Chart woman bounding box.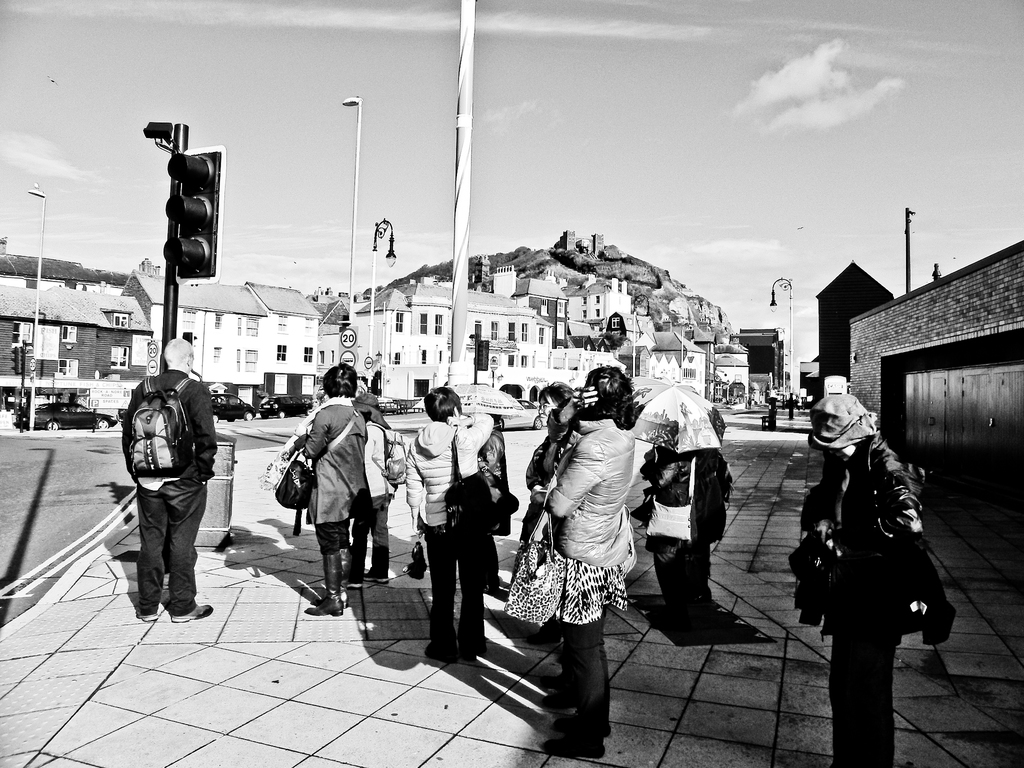
Charted: 527,373,585,431.
